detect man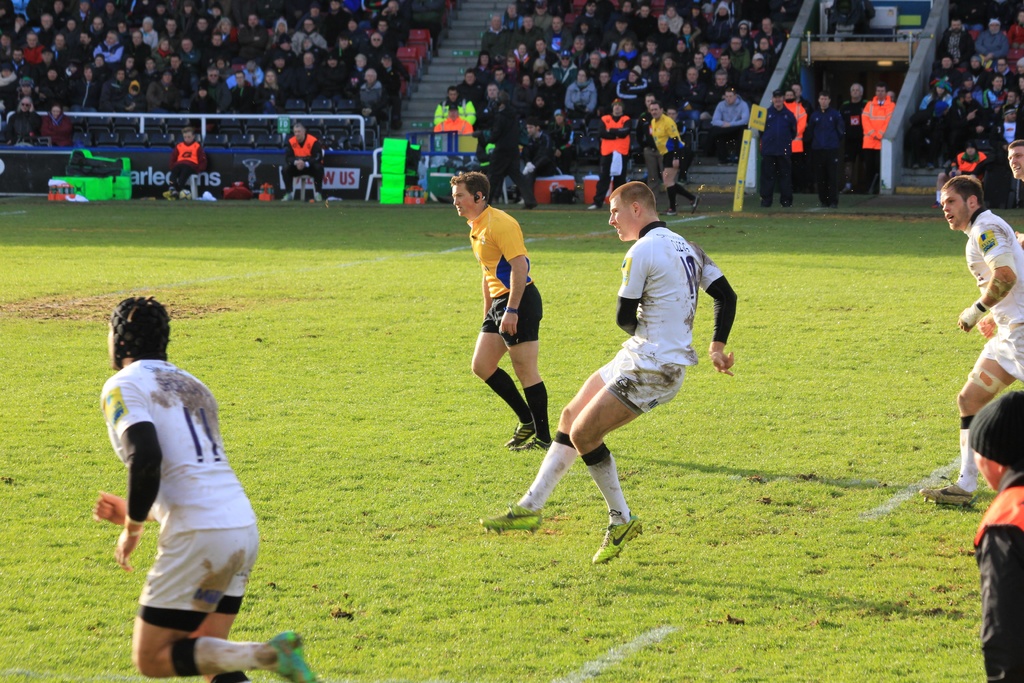
BBox(631, 3, 657, 44)
